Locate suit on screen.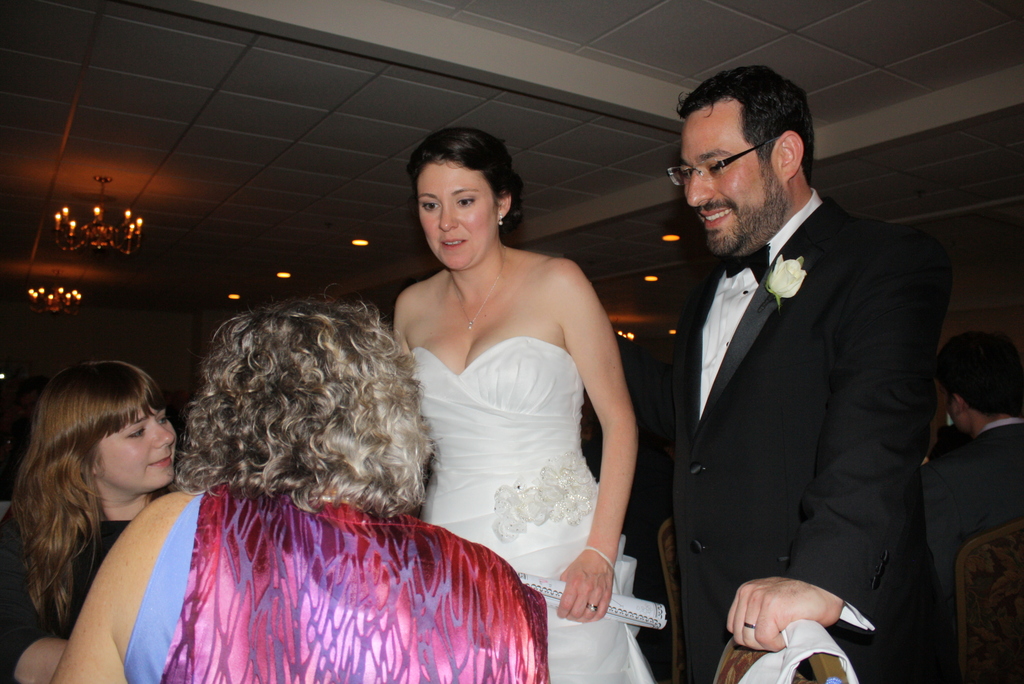
On screen at (left=662, top=179, right=979, bottom=655).
